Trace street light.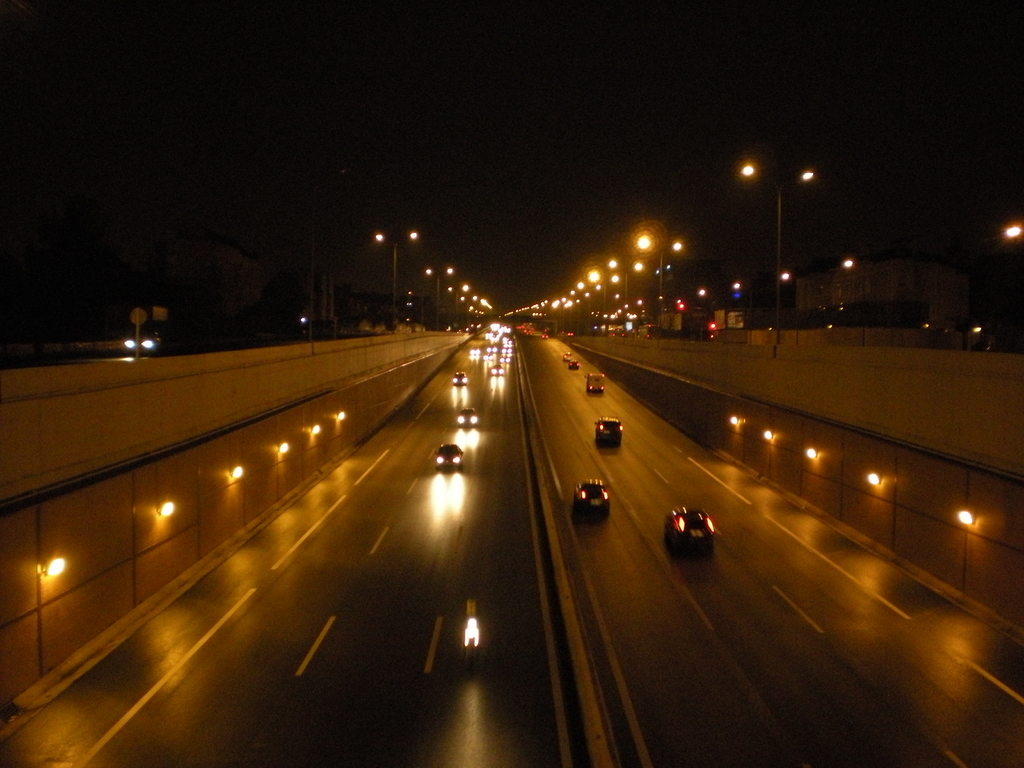
Traced to <box>422,264,454,323</box>.
